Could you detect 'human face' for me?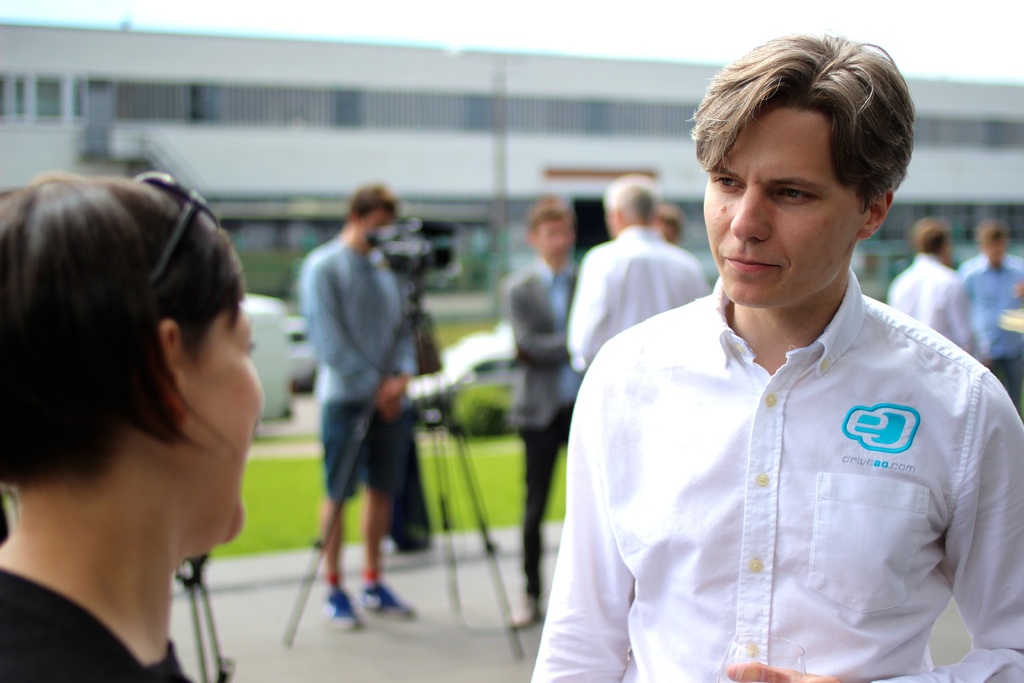
Detection result: detection(694, 106, 869, 310).
